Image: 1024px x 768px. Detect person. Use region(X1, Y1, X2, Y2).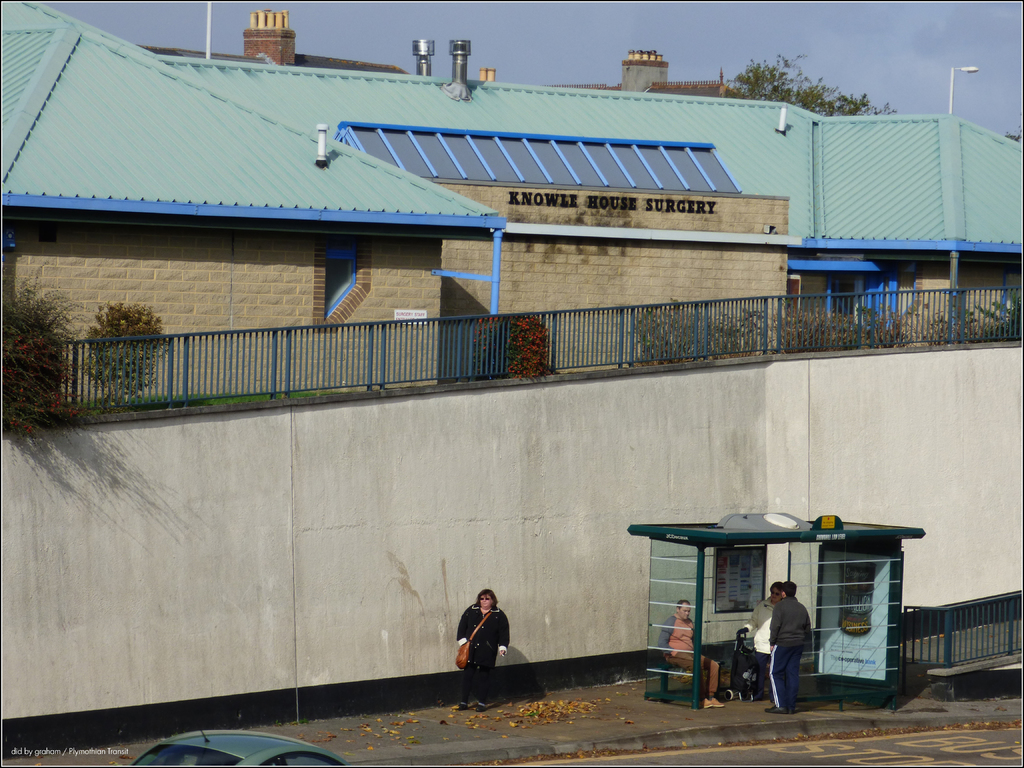
region(741, 579, 784, 698).
